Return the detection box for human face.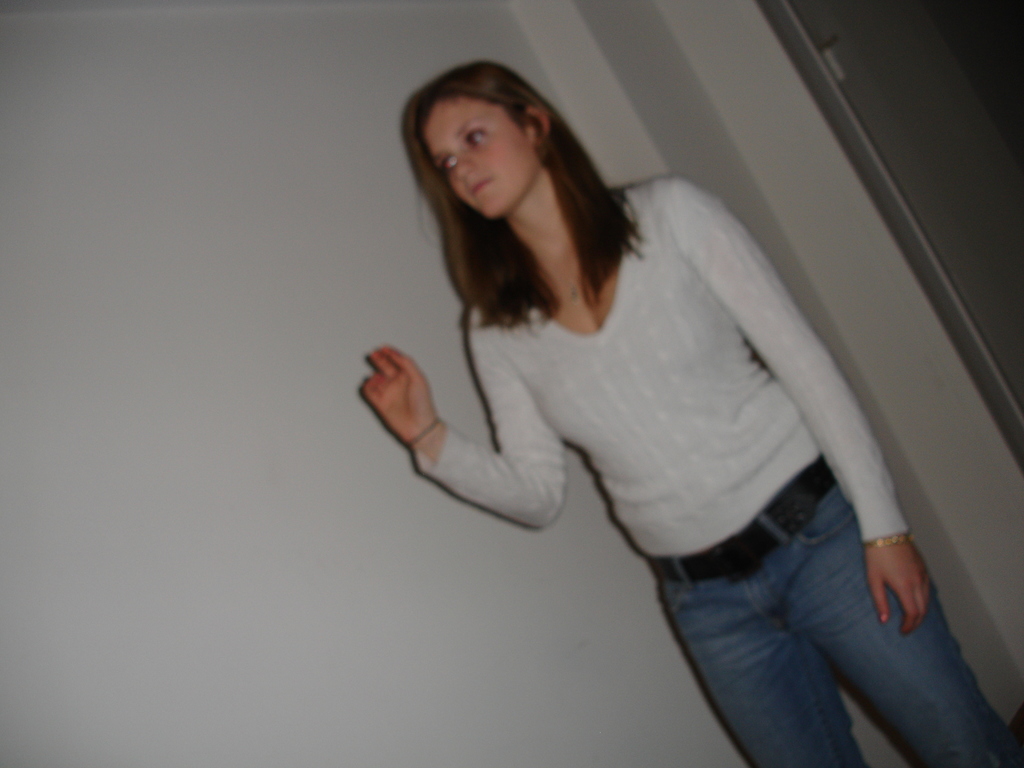
locate(420, 103, 542, 220).
